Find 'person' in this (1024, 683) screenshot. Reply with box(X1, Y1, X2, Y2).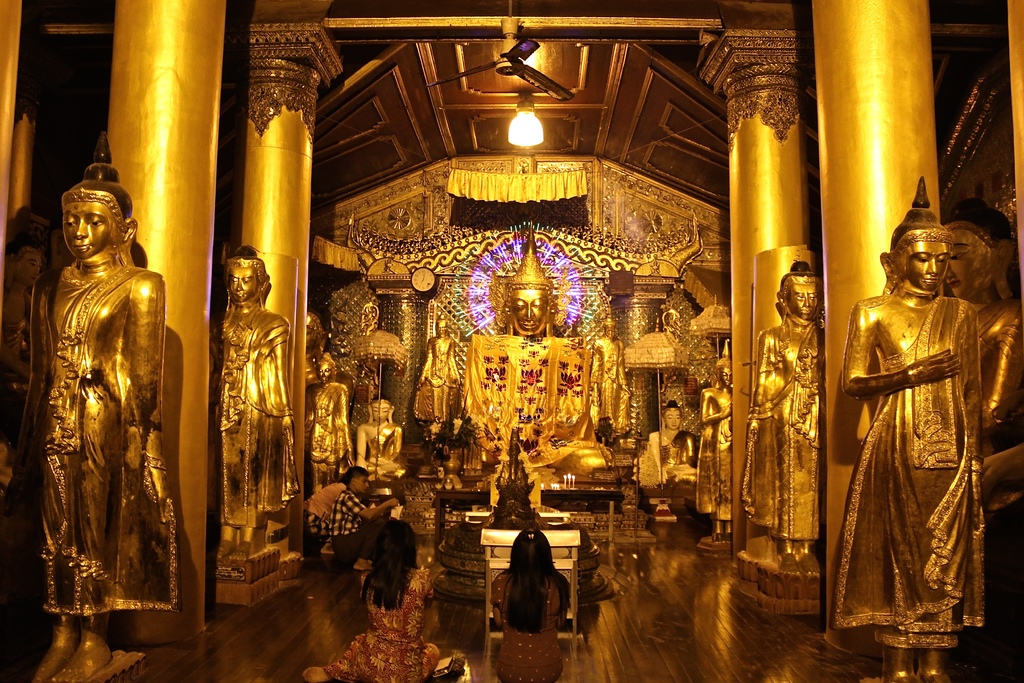
box(840, 175, 1009, 682).
